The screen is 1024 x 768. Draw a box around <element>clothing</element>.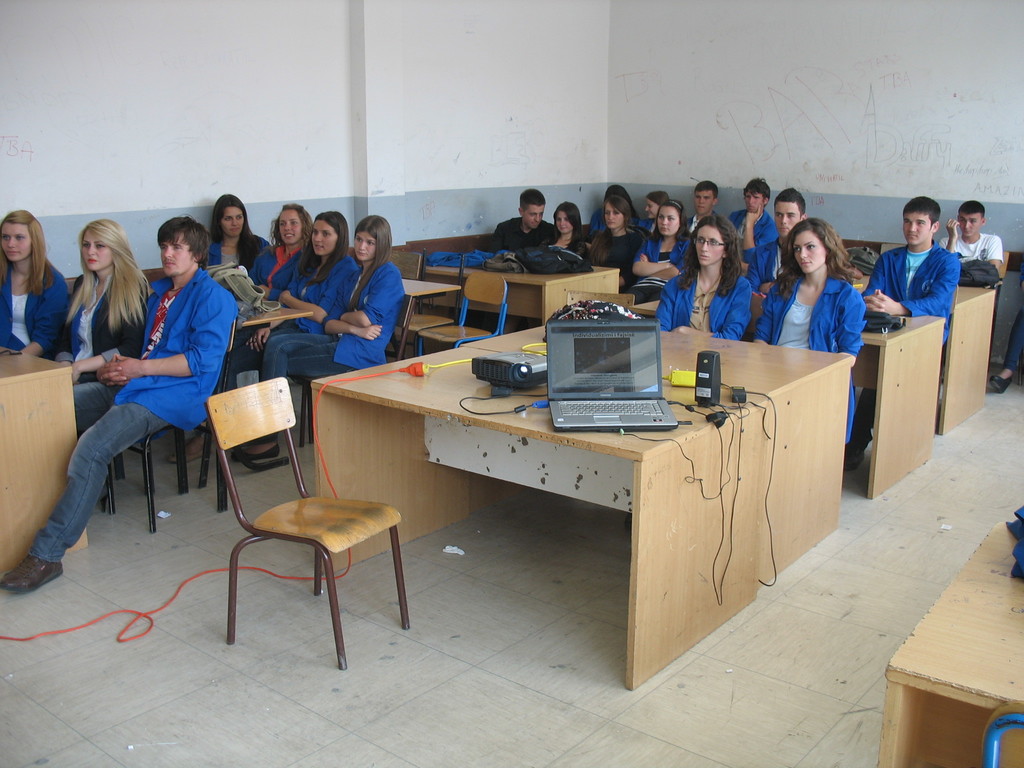
[x1=12, y1=271, x2=249, y2=577].
